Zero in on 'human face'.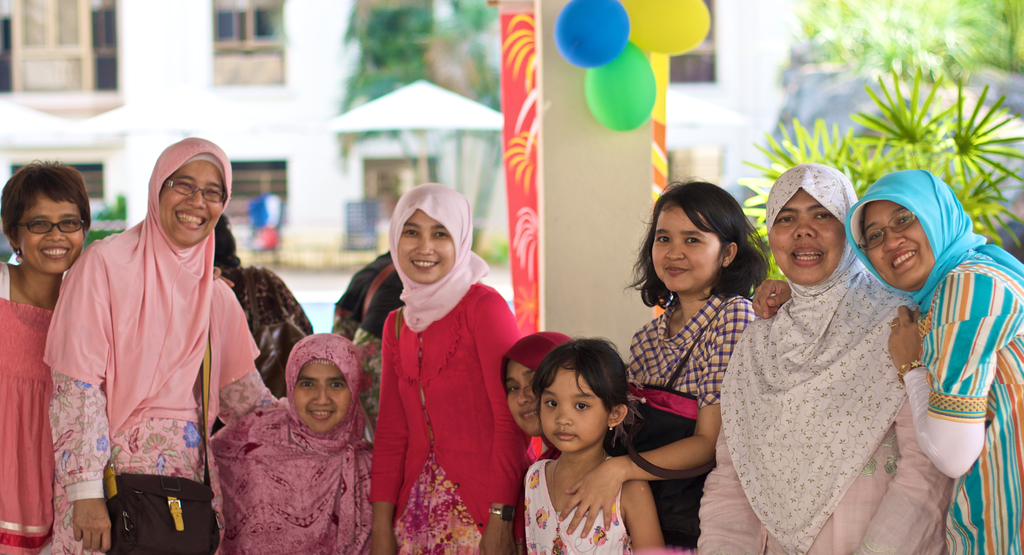
Zeroed in: select_region(24, 193, 83, 269).
